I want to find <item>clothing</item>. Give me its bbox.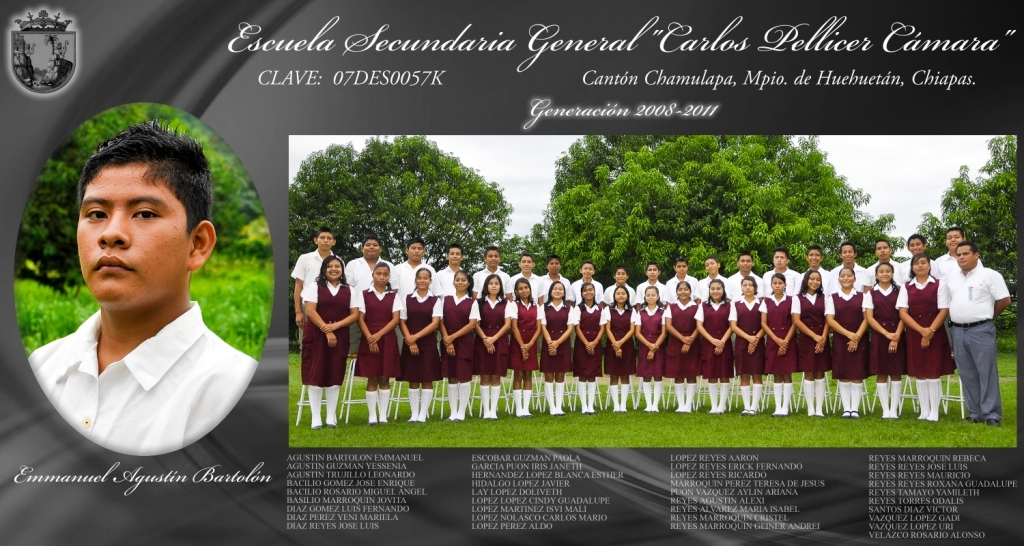
x1=729 y1=294 x2=761 y2=376.
